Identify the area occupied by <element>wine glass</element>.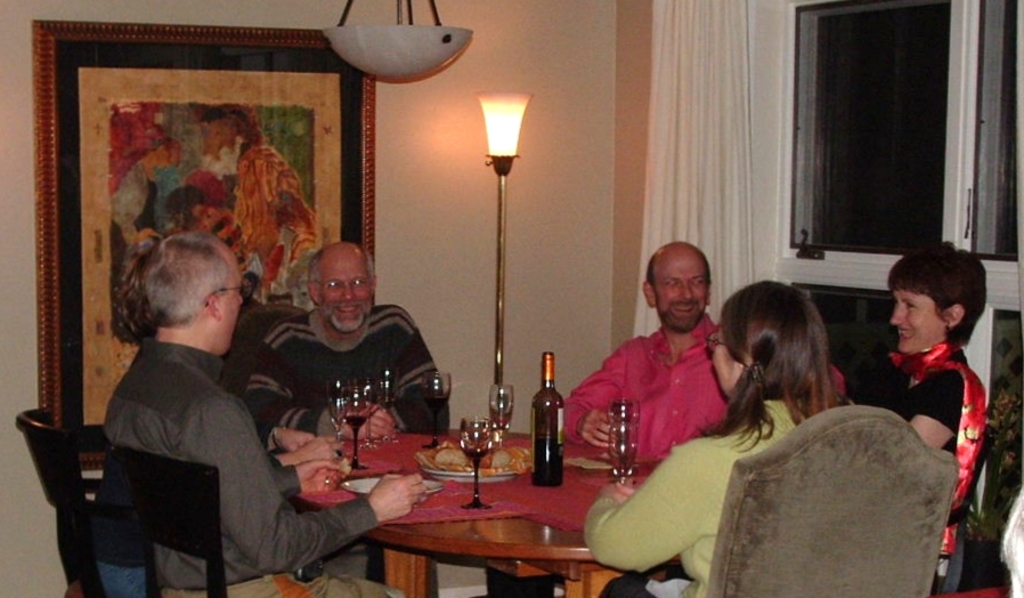
Area: bbox(348, 382, 373, 471).
